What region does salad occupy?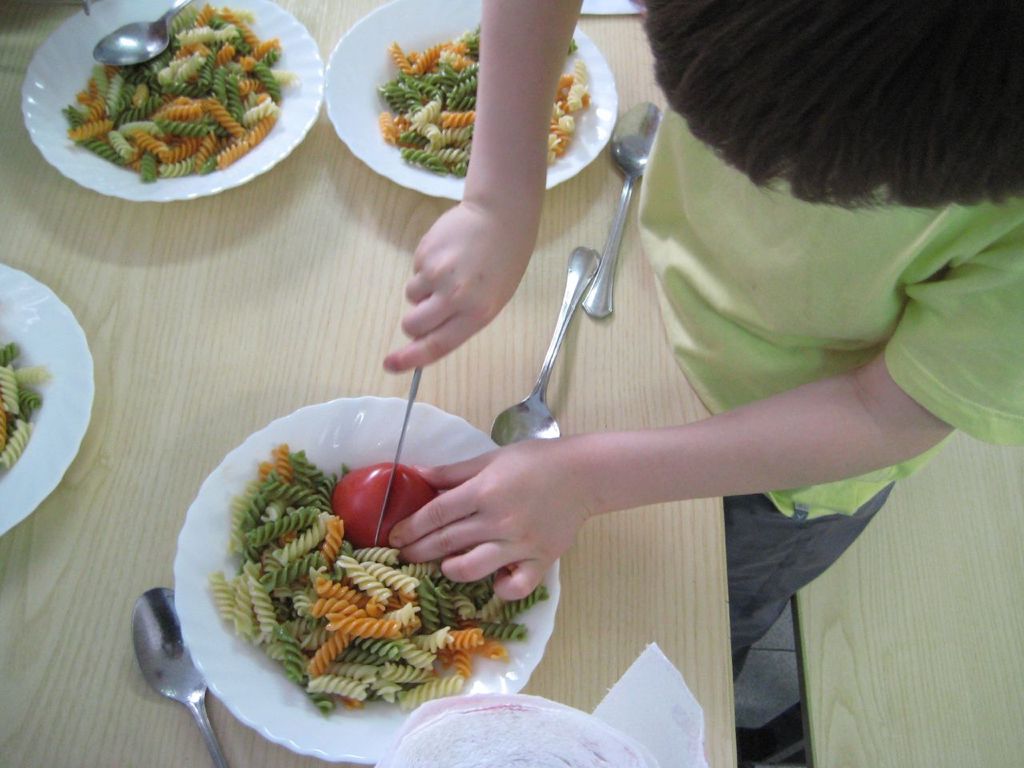
BBox(365, 32, 587, 178).
